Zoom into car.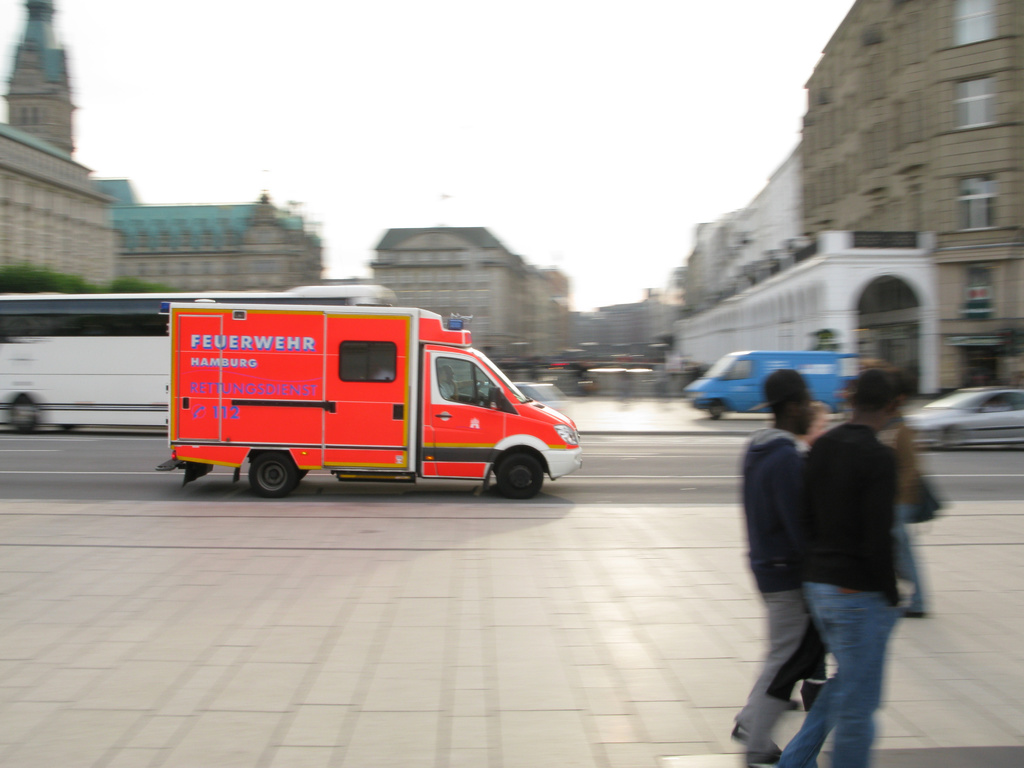
Zoom target: [x1=672, y1=347, x2=864, y2=434].
